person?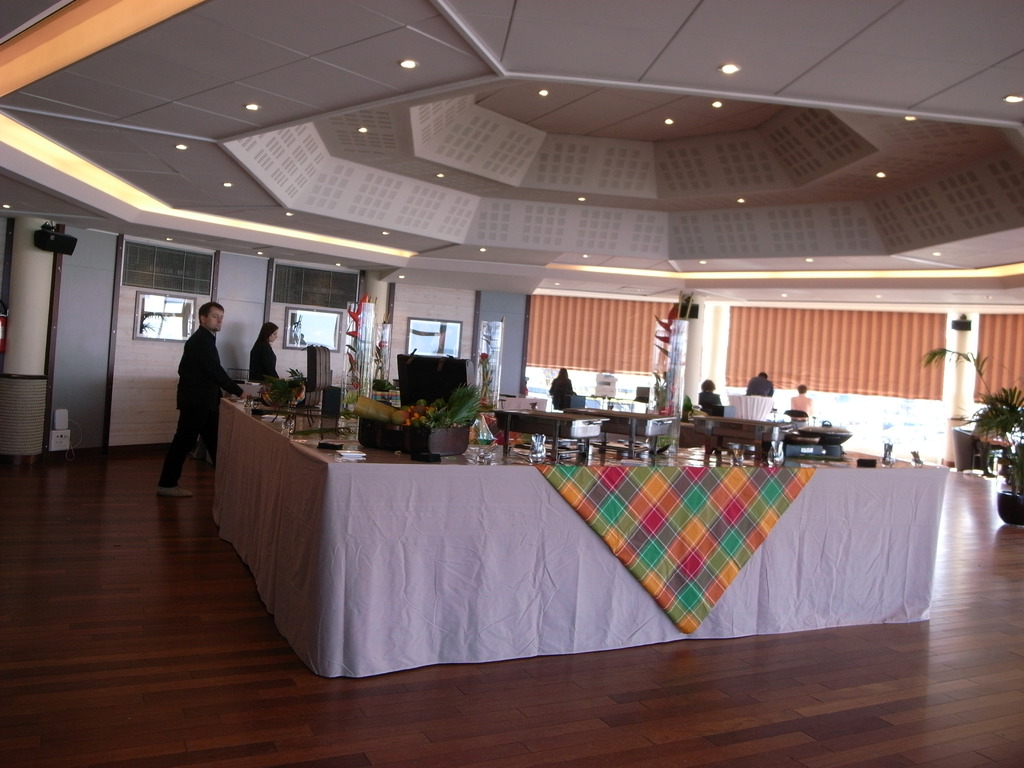
l=746, t=371, r=774, b=397
